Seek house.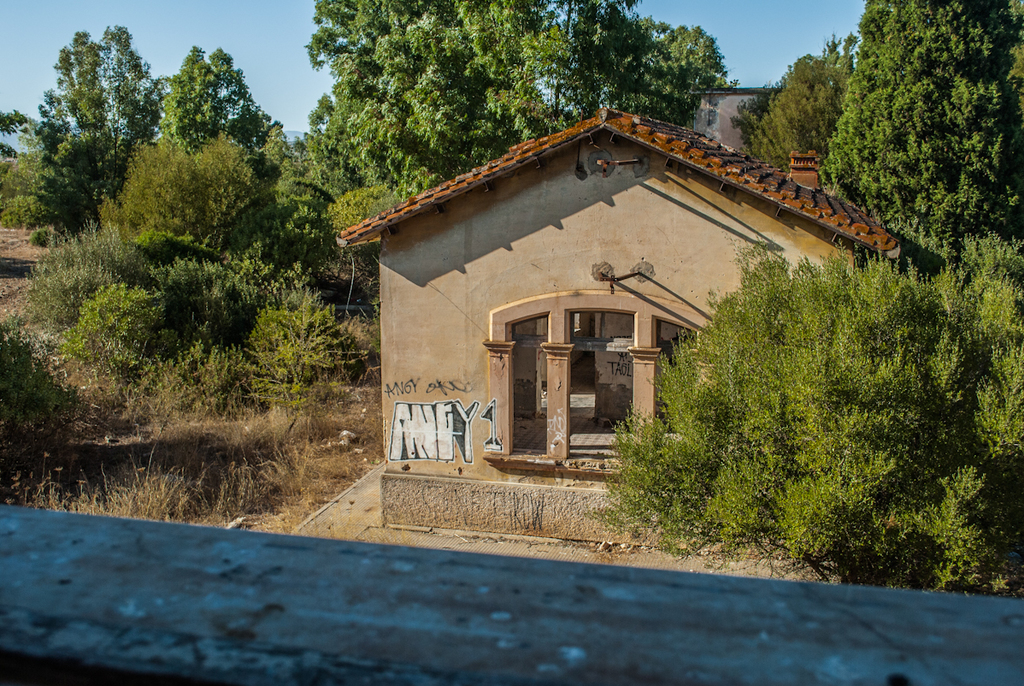
bbox(335, 107, 940, 566).
